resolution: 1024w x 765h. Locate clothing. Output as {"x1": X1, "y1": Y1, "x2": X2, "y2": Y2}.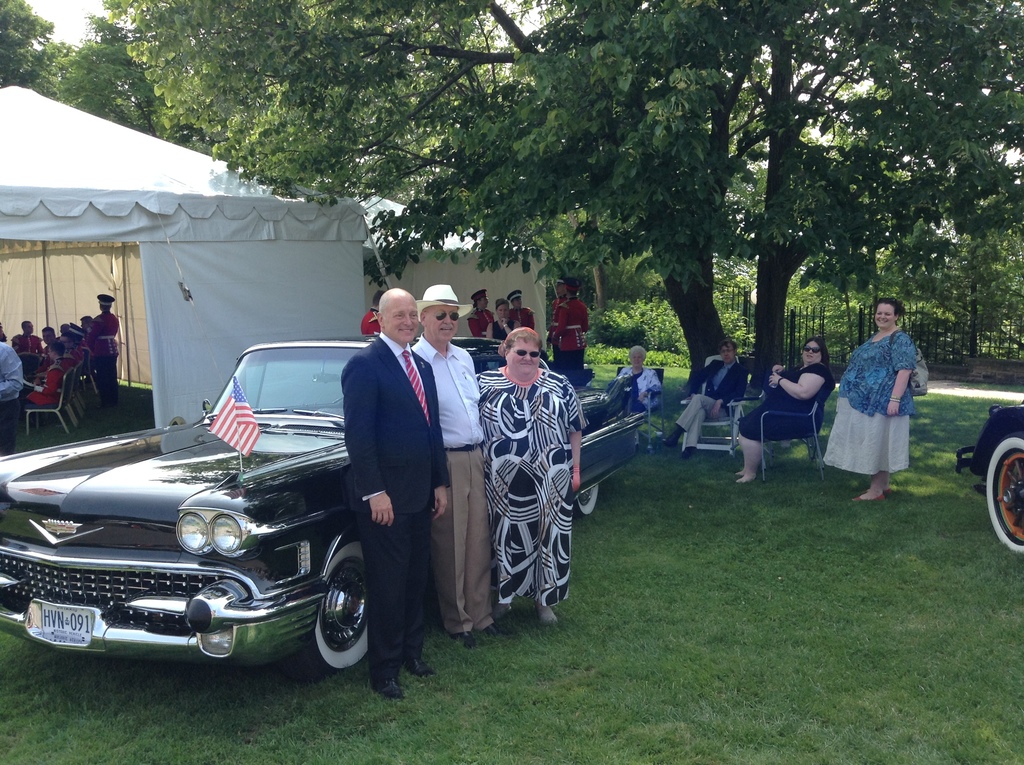
{"x1": 0, "y1": 342, "x2": 22, "y2": 452}.
